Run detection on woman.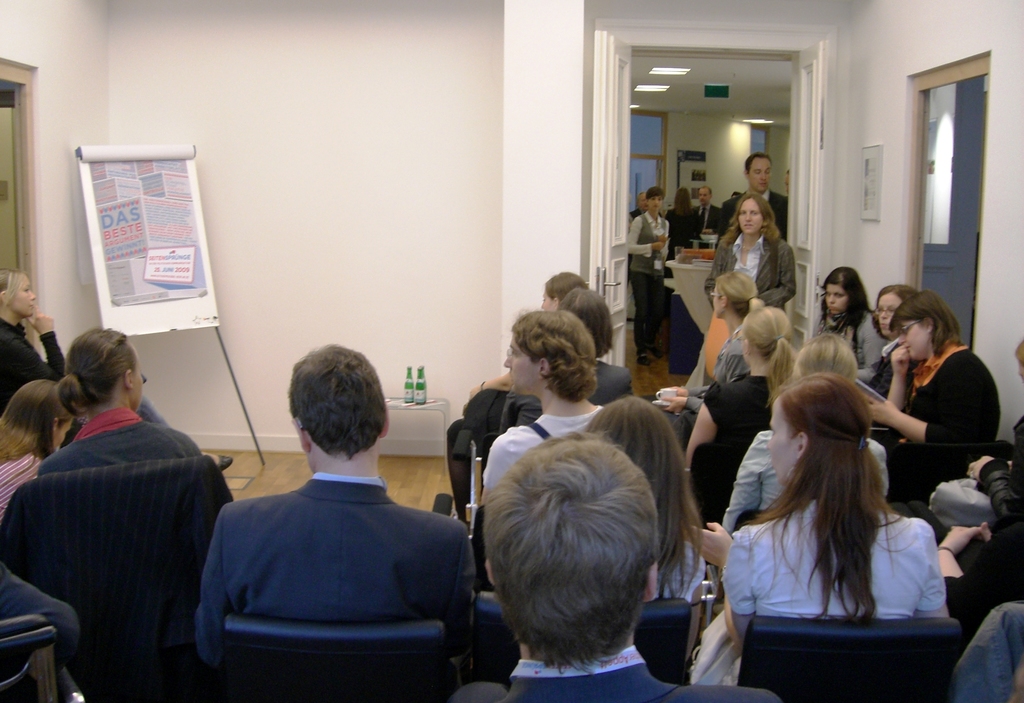
Result: [left=0, top=267, right=235, bottom=470].
